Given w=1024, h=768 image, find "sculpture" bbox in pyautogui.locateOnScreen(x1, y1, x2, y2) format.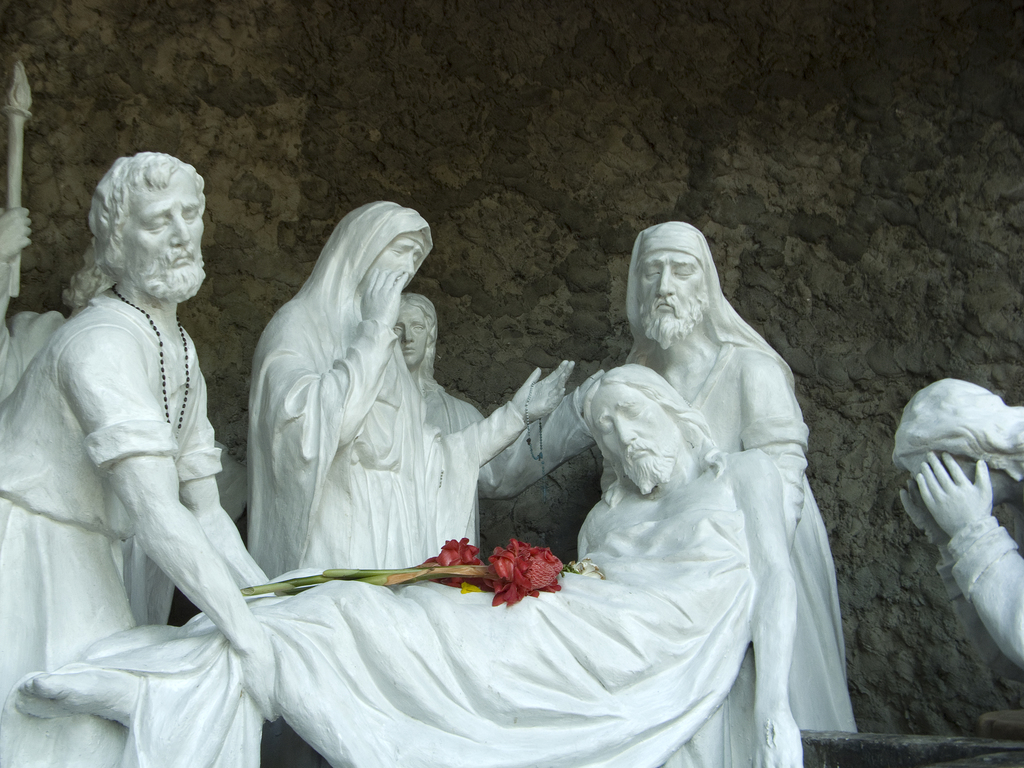
pyautogui.locateOnScreen(619, 215, 861, 767).
